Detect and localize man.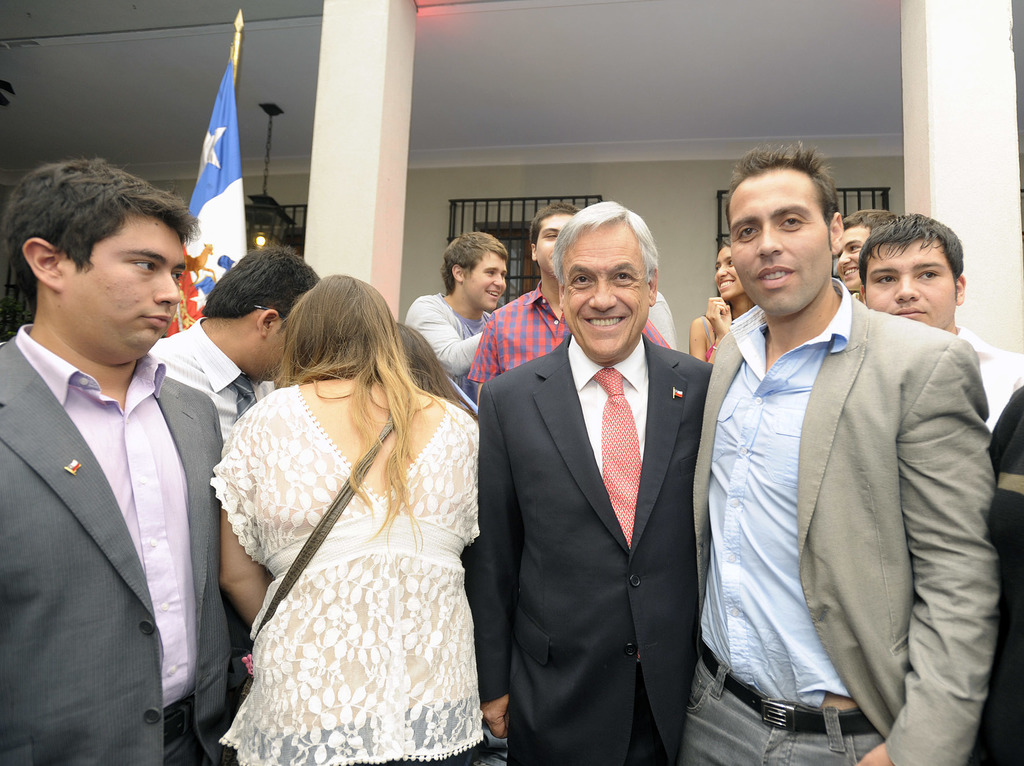
Localized at bbox(472, 203, 670, 397).
